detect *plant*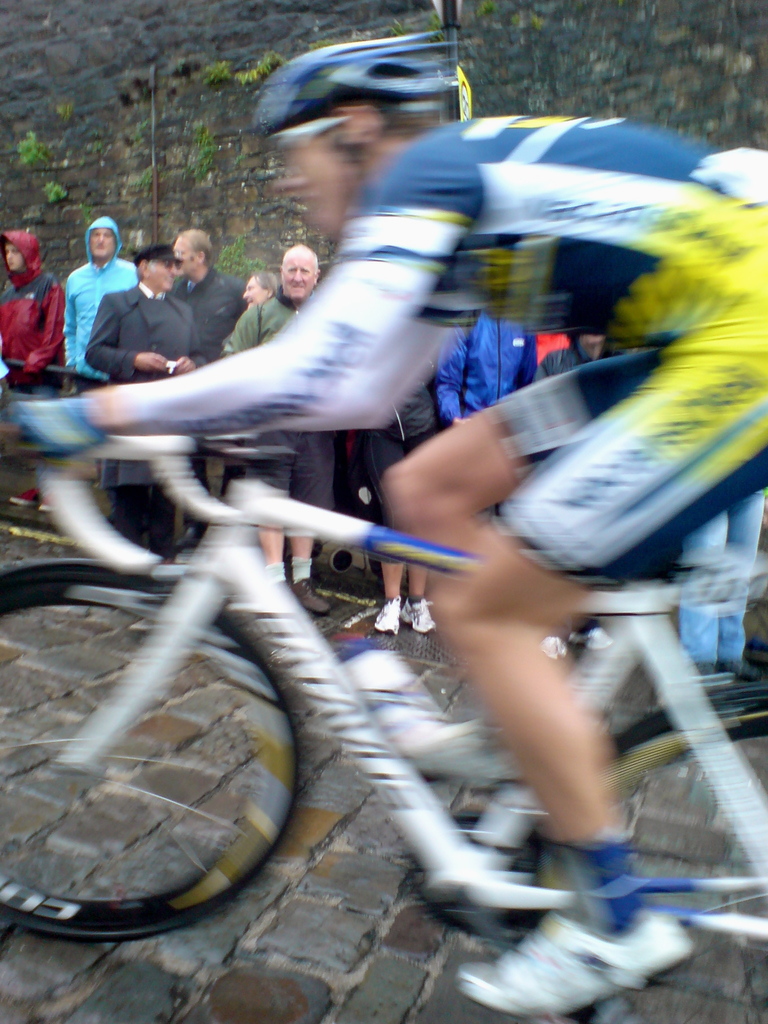
detection(217, 237, 260, 269)
